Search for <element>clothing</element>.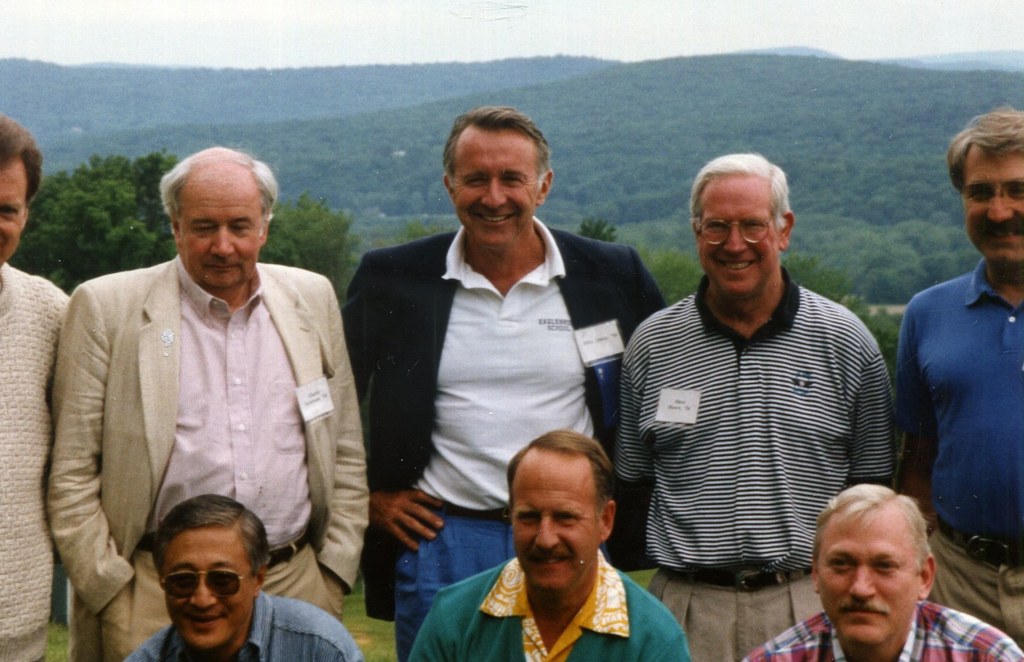
Found at rect(343, 225, 672, 654).
